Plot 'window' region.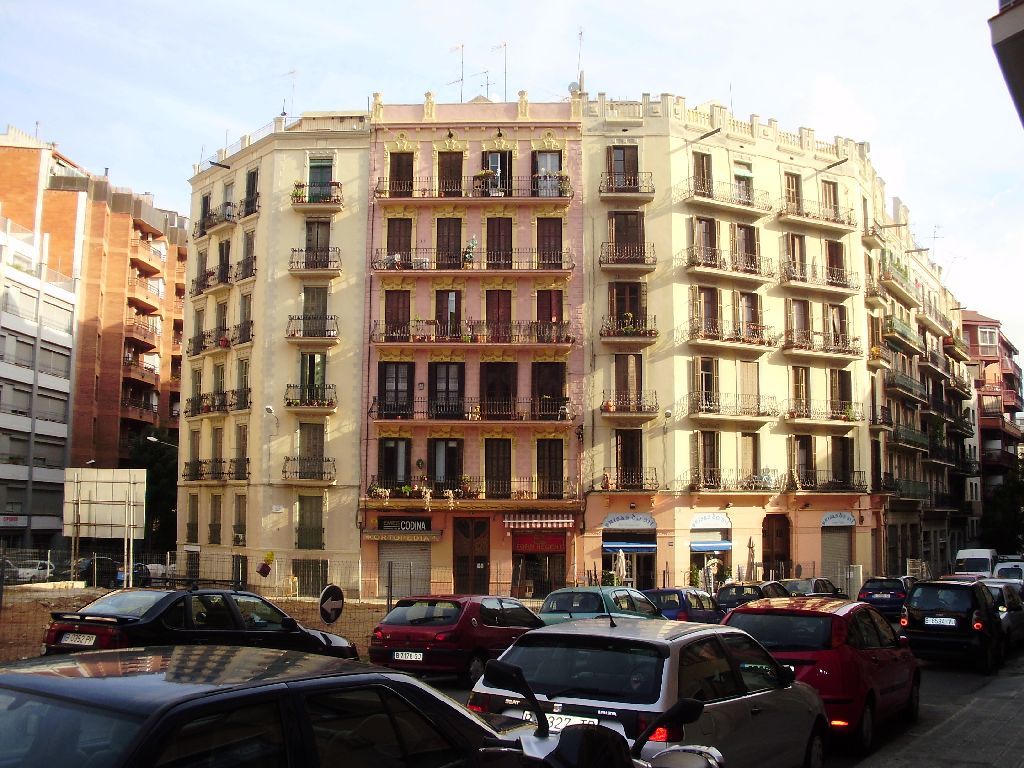
Plotted at [left=822, top=172, right=844, bottom=220].
